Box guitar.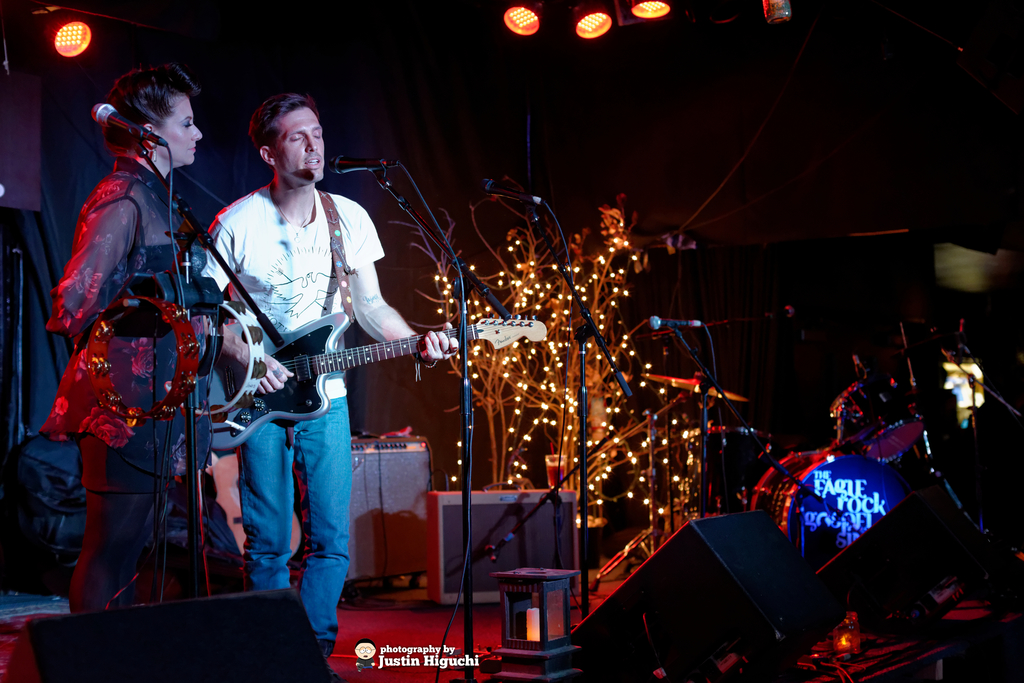
<region>205, 308, 554, 450</region>.
